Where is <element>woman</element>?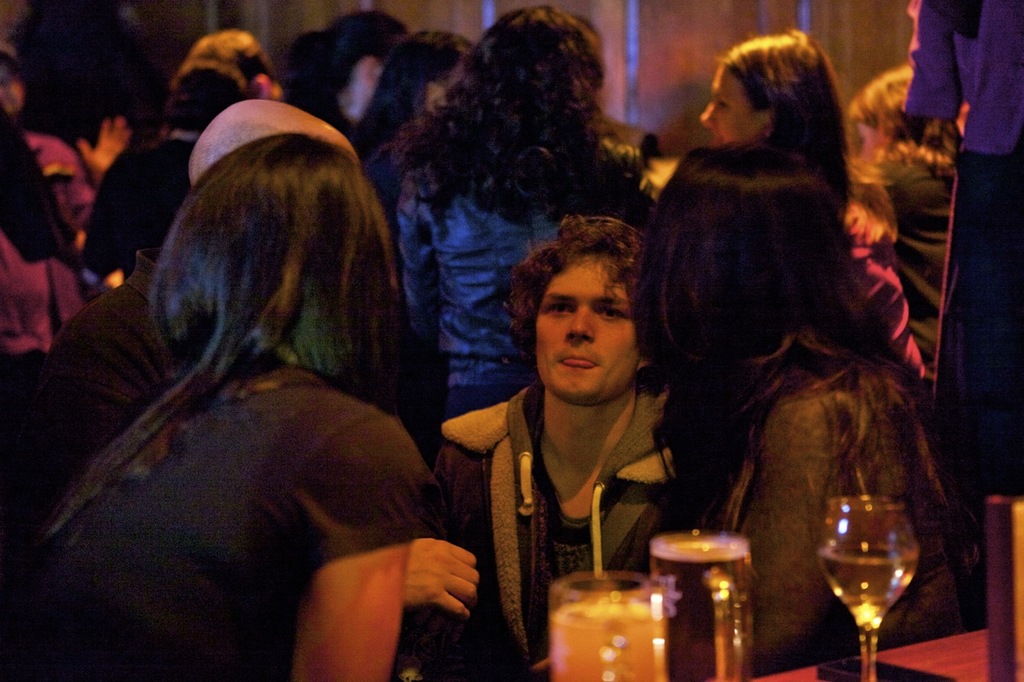
<region>851, 74, 955, 356</region>.
